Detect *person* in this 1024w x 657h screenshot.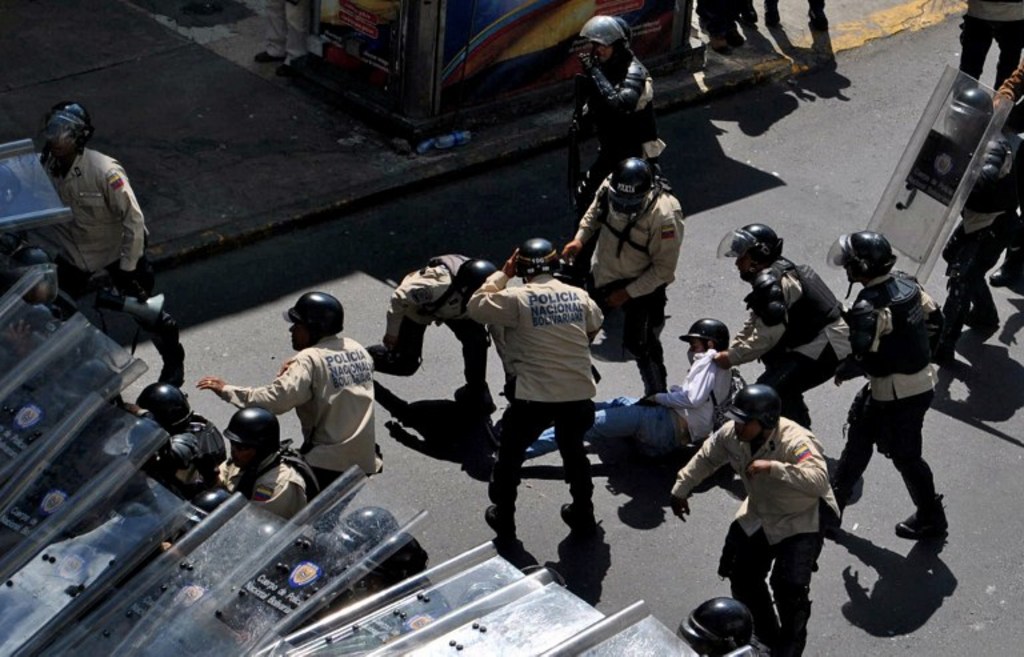
Detection: <bbox>361, 259, 511, 432</bbox>.
